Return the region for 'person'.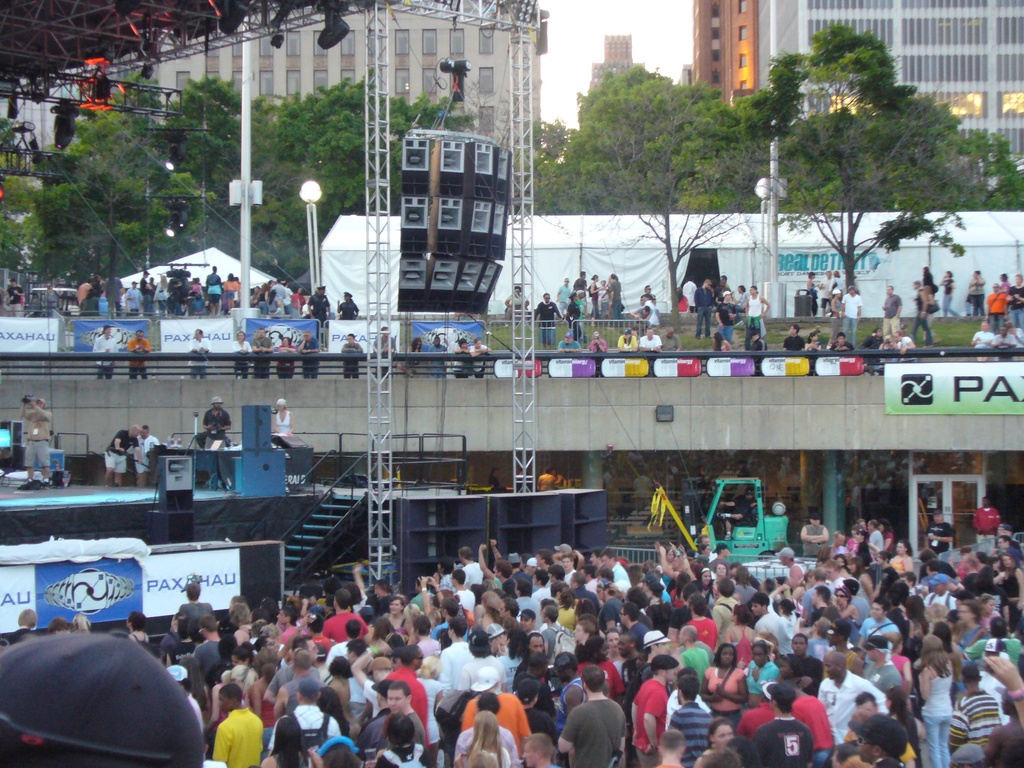
crop(230, 328, 250, 379).
